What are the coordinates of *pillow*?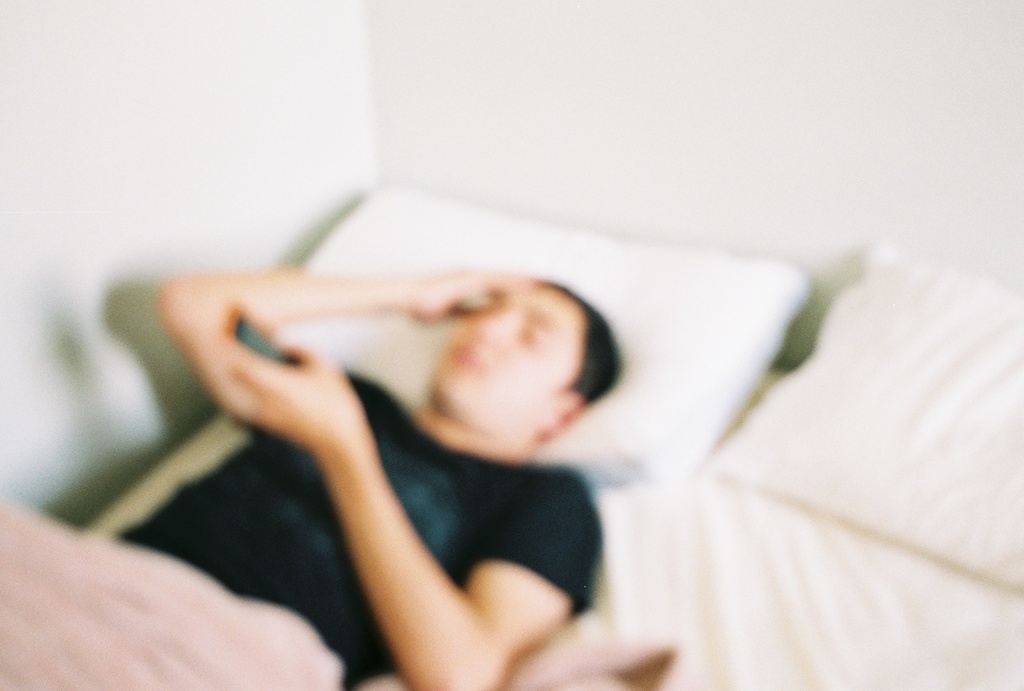
region(268, 180, 803, 486).
